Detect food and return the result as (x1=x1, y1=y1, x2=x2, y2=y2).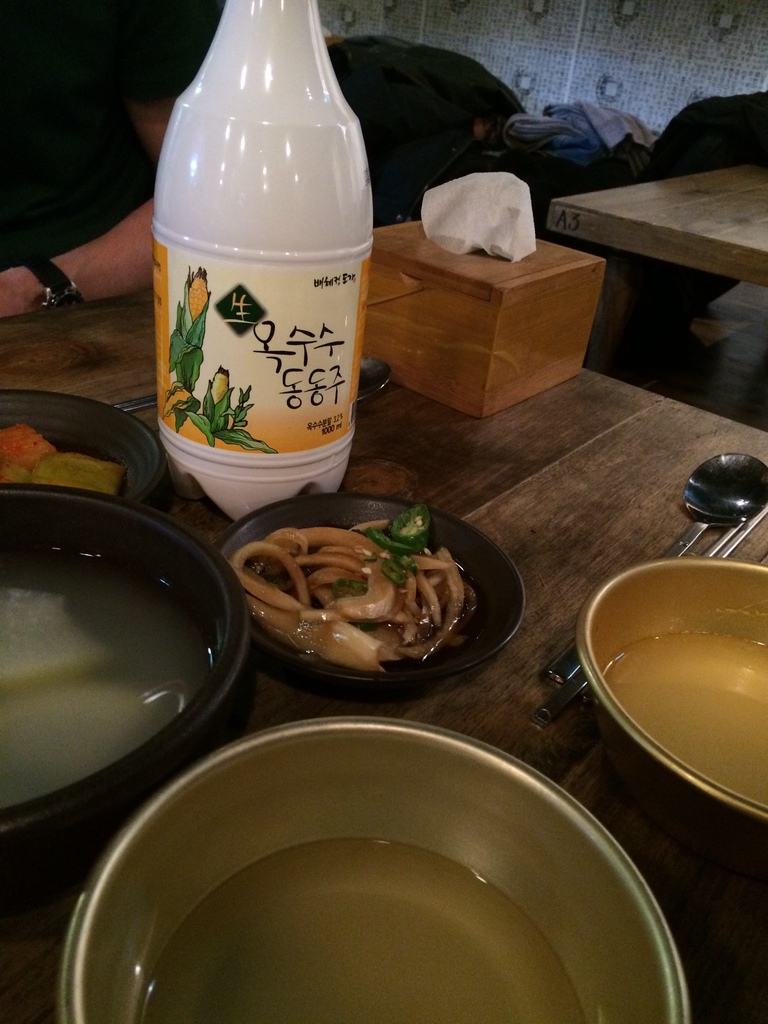
(x1=0, y1=584, x2=103, y2=673).
